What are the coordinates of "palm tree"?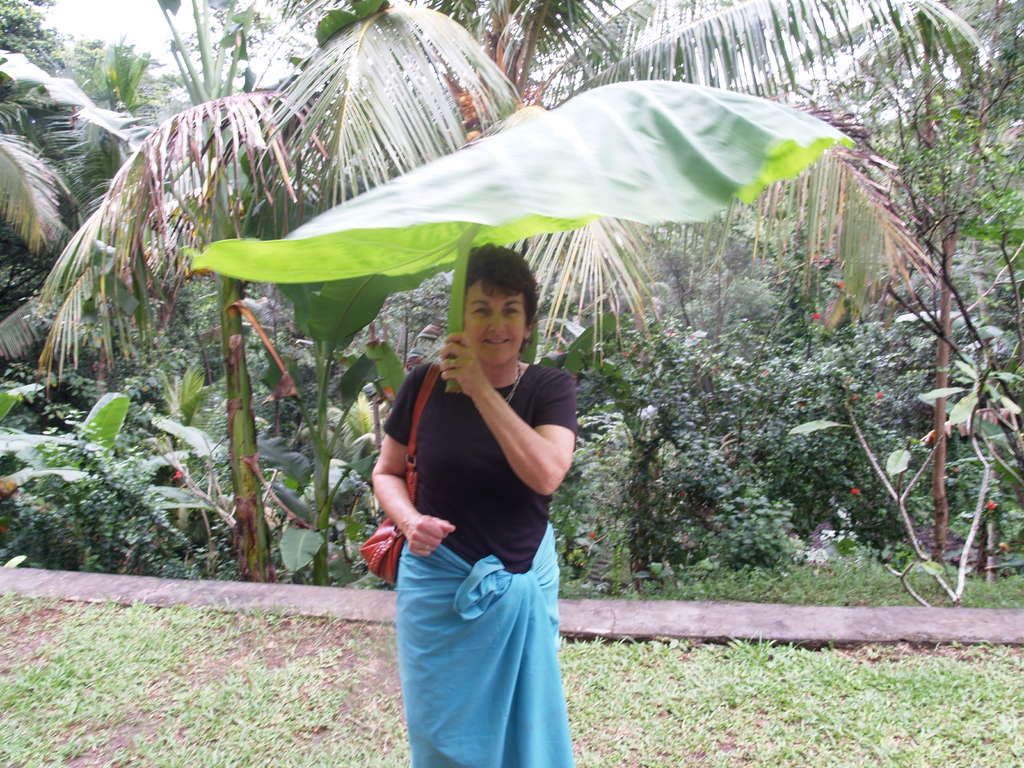
844,20,1004,316.
